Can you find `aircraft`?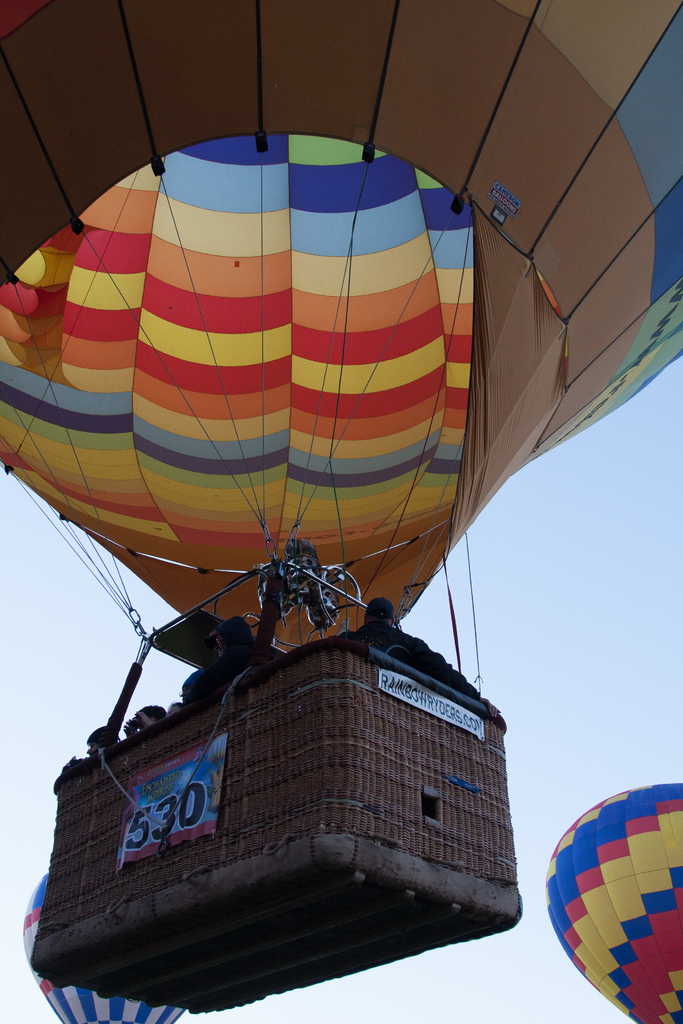
Yes, bounding box: select_region(0, 22, 669, 948).
